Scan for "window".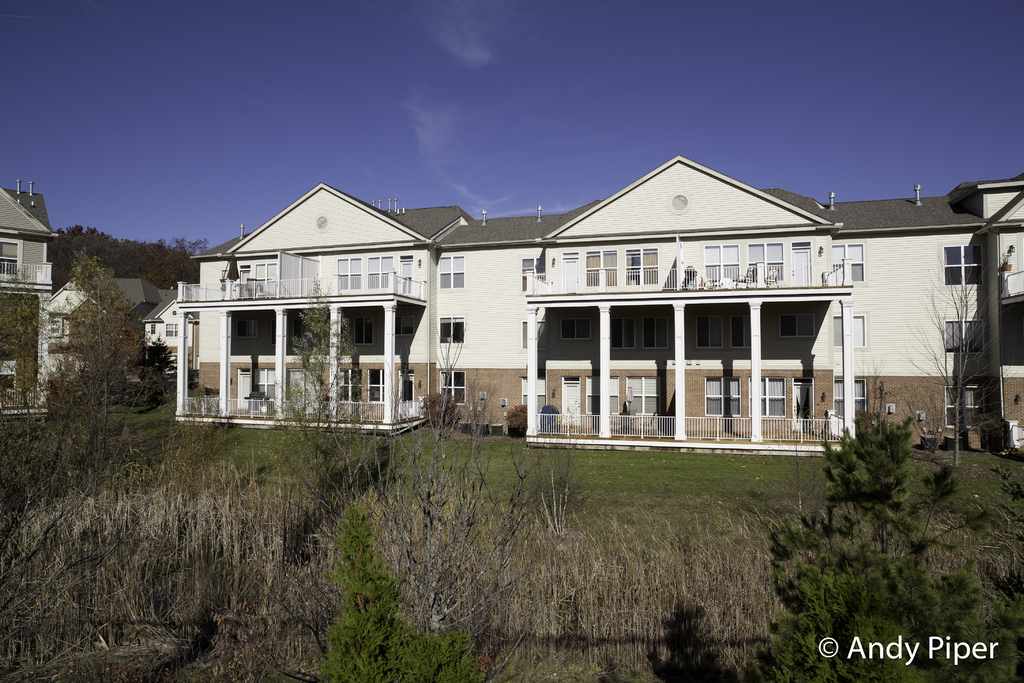
Scan result: pyautogui.locateOnScreen(440, 368, 465, 405).
